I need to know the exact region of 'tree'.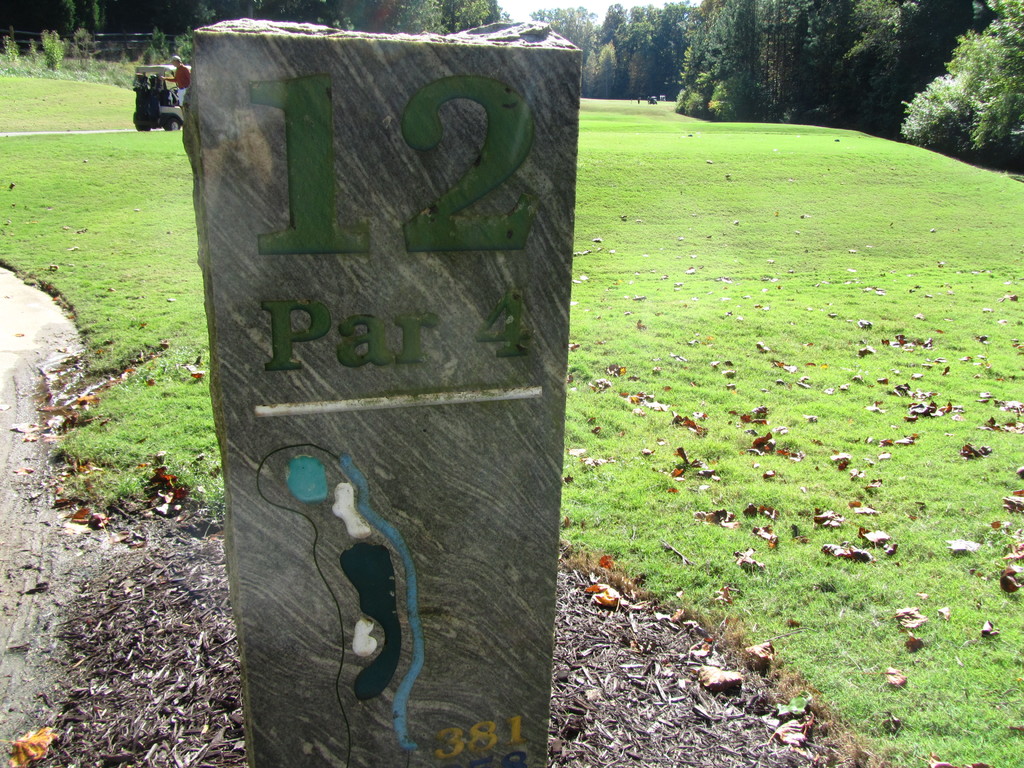
Region: crop(746, 0, 810, 122).
